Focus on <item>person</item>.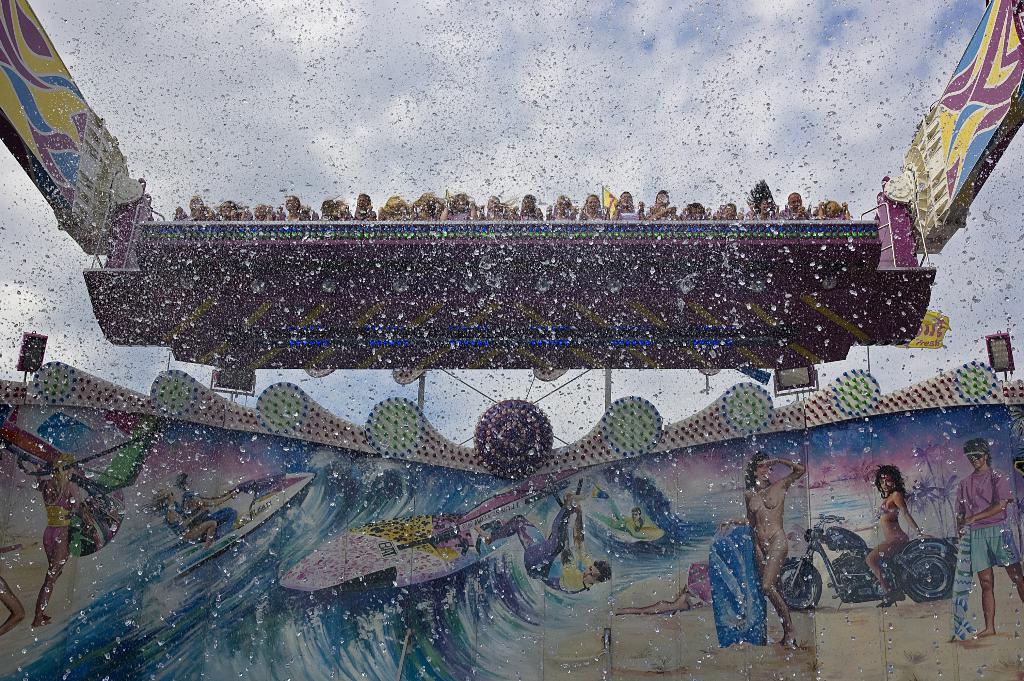
Focused at bbox=(33, 454, 79, 627).
